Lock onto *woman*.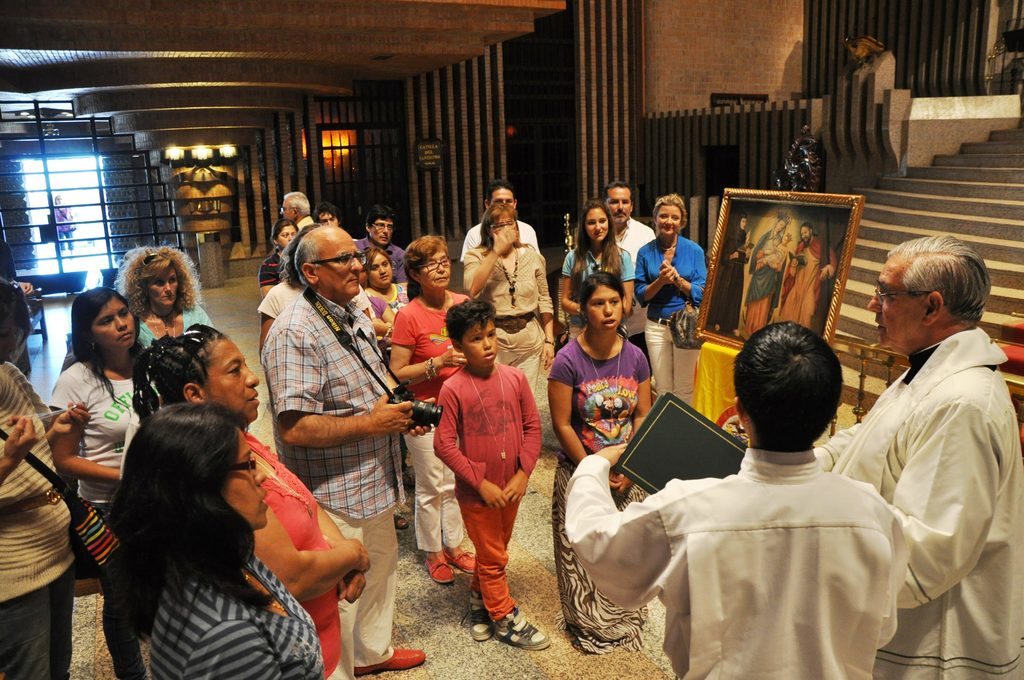
Locked: x1=110 y1=239 x2=225 y2=360.
